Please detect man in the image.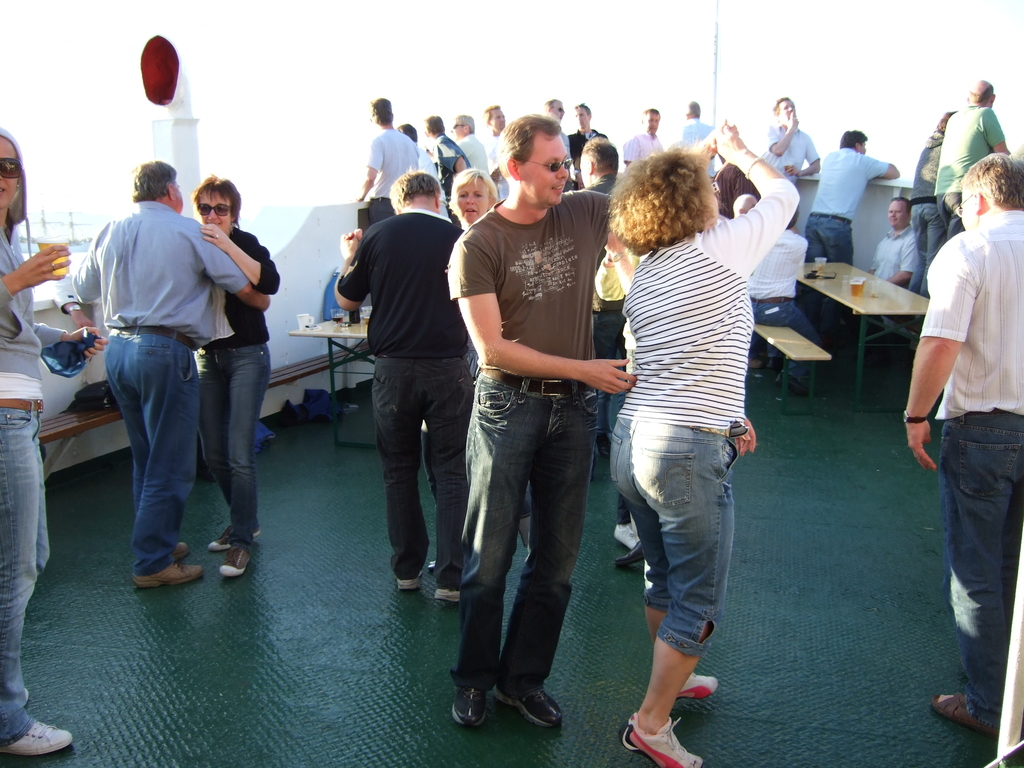
l=803, t=127, r=903, b=335.
